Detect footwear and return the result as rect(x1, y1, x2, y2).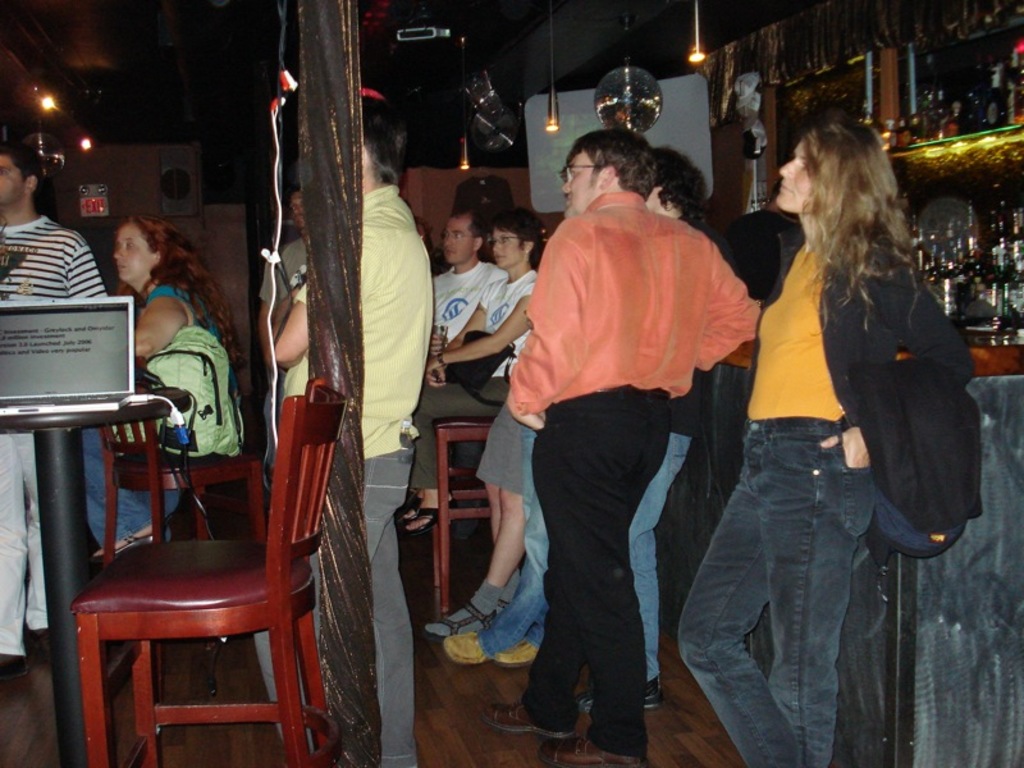
rect(489, 637, 532, 662).
